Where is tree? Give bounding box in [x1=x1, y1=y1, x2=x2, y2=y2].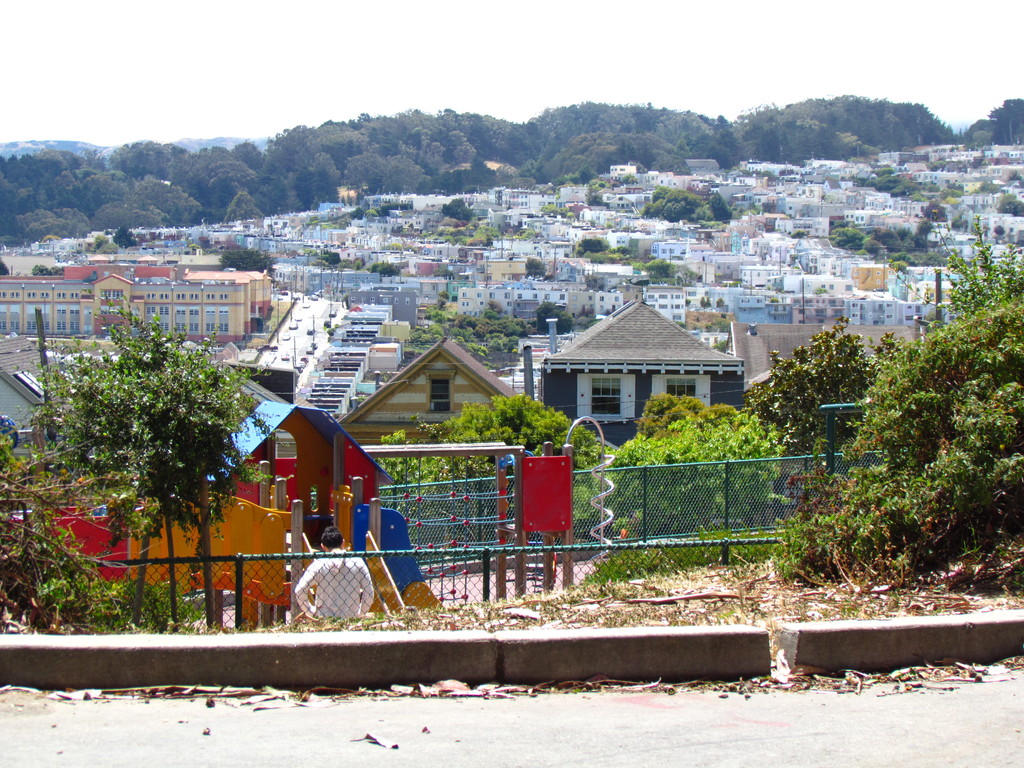
[x1=13, y1=281, x2=309, y2=612].
